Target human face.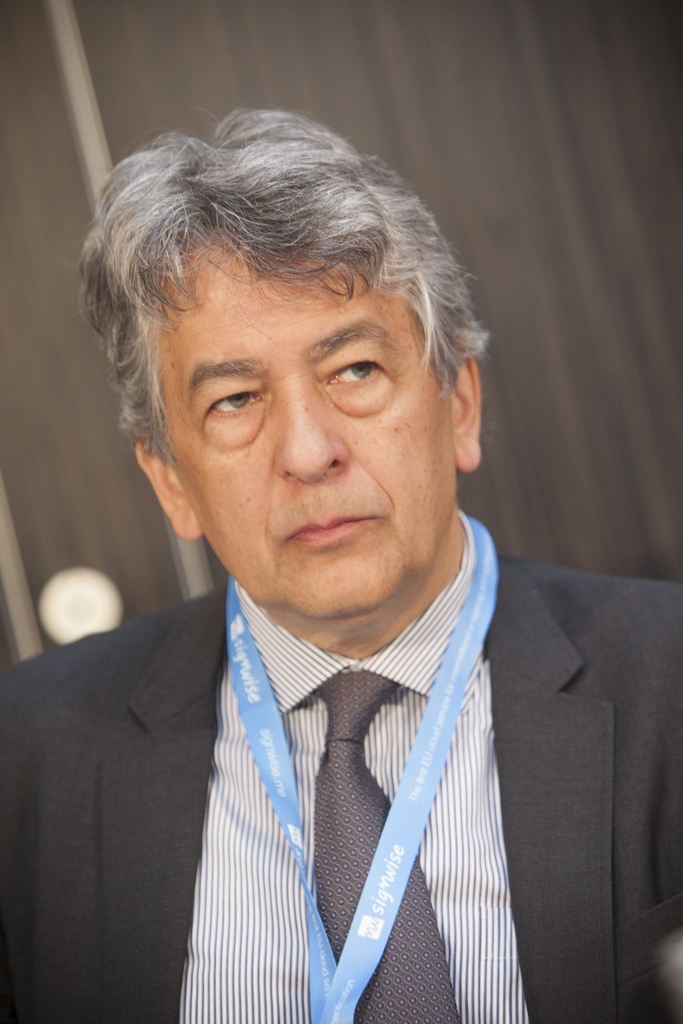
Target region: x1=157 y1=240 x2=456 y2=616.
